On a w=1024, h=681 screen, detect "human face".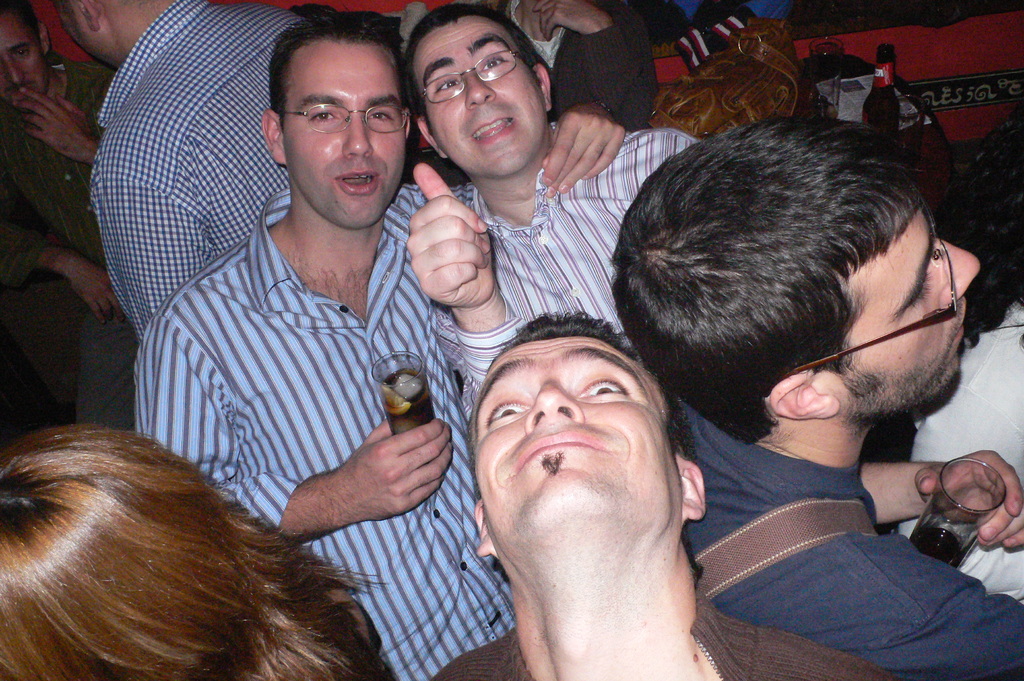
l=0, t=7, r=45, b=111.
